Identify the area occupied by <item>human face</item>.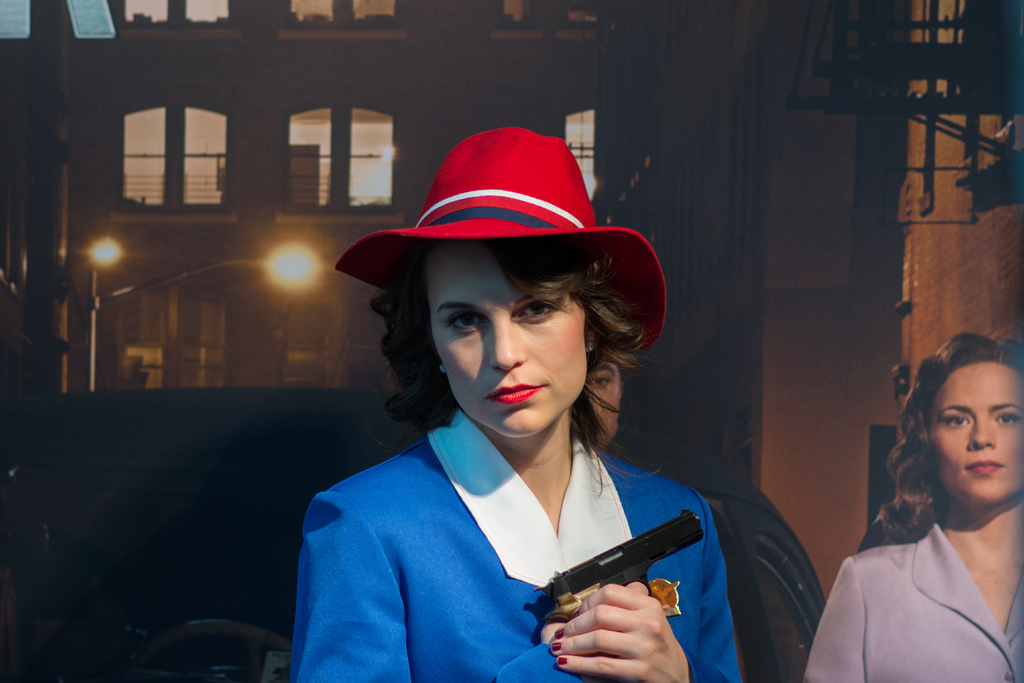
Area: [left=927, top=363, right=1023, bottom=502].
